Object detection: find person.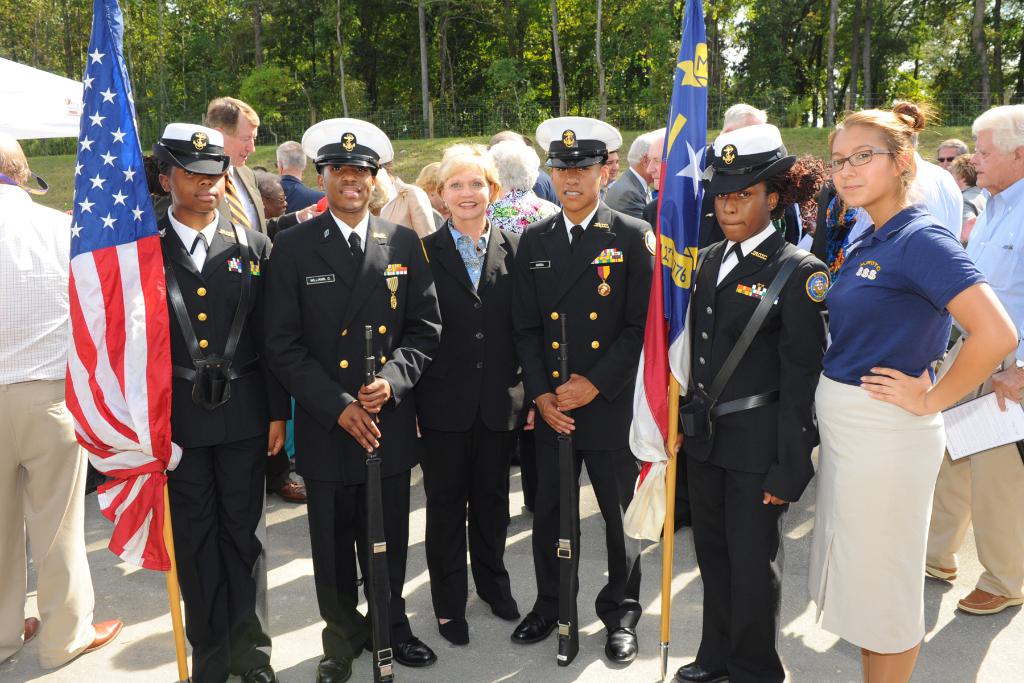
[139,120,294,682].
